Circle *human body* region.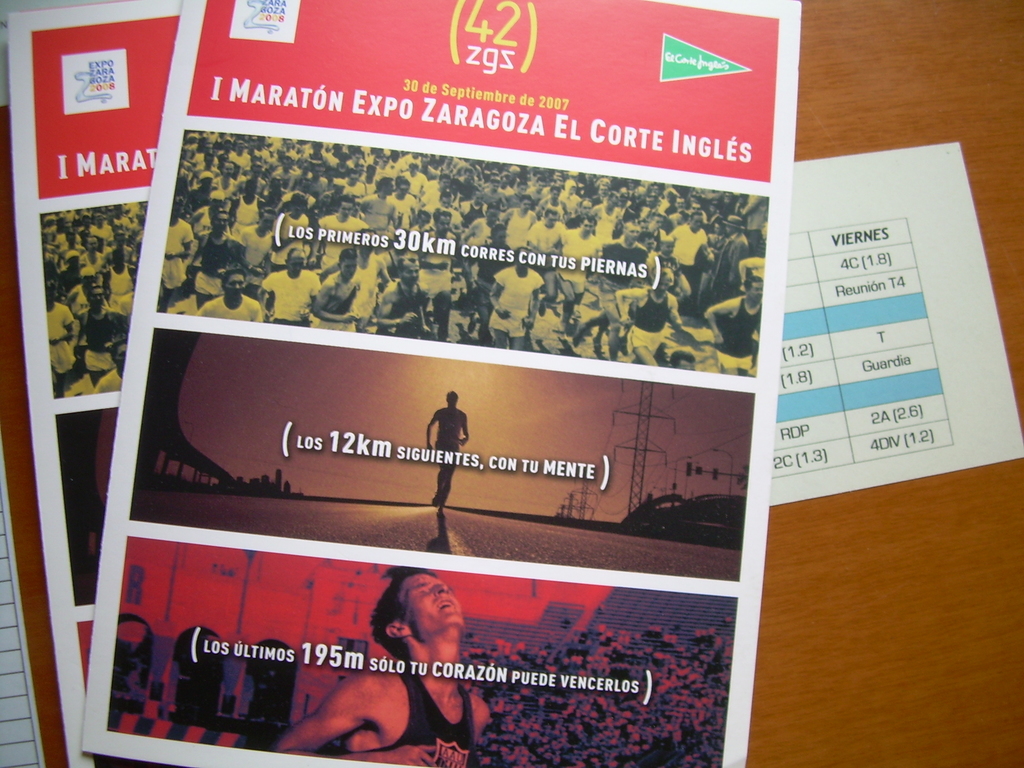
Region: 275, 568, 493, 767.
